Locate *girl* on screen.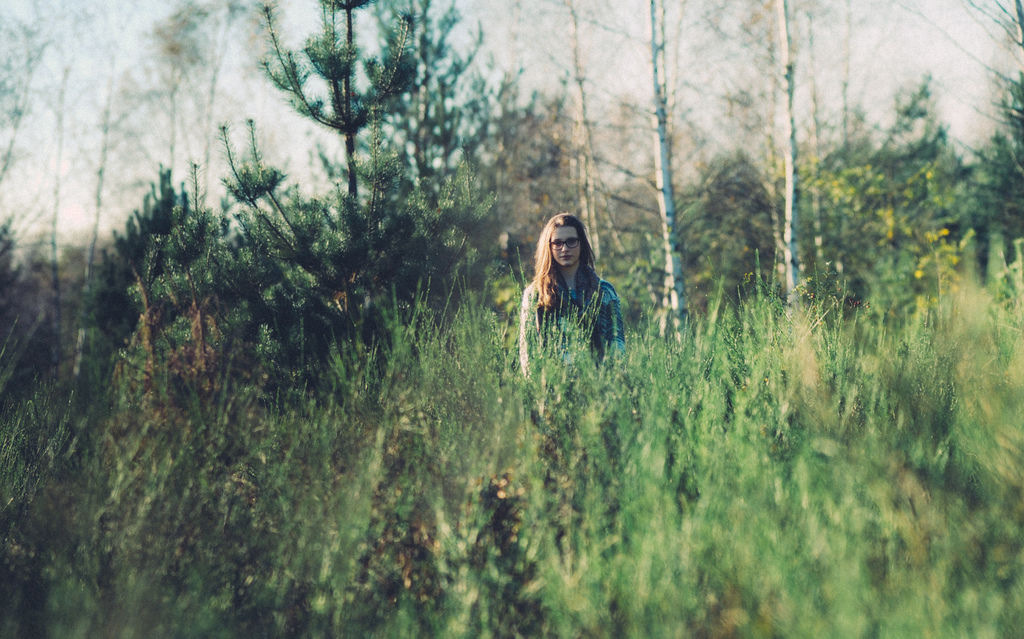
On screen at x1=520 y1=216 x2=625 y2=413.
